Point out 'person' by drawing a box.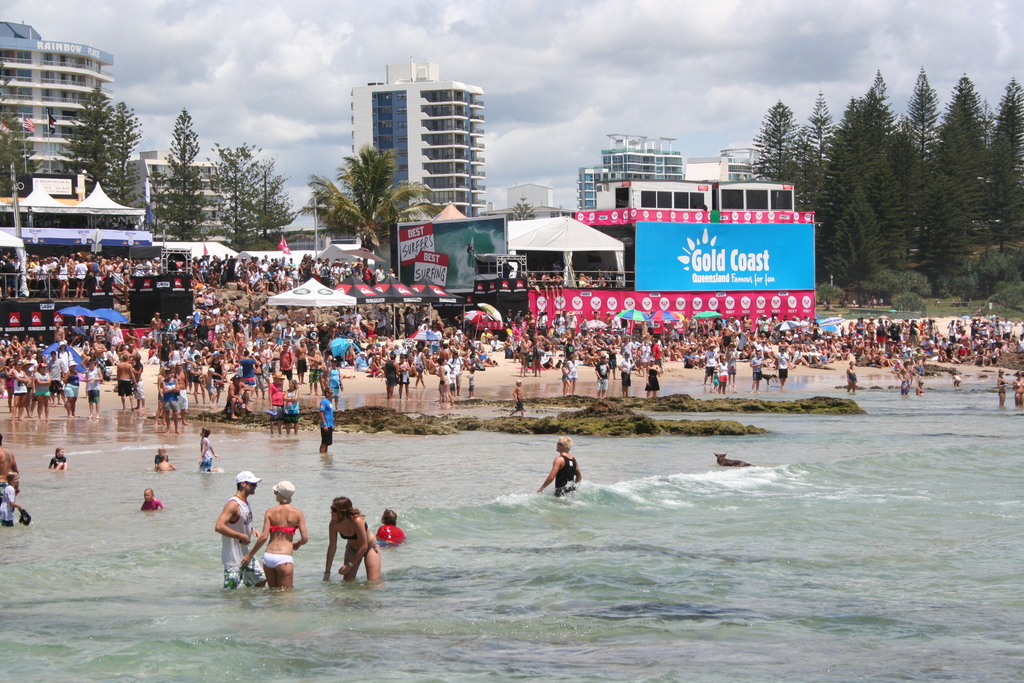
(996,368,1011,407).
